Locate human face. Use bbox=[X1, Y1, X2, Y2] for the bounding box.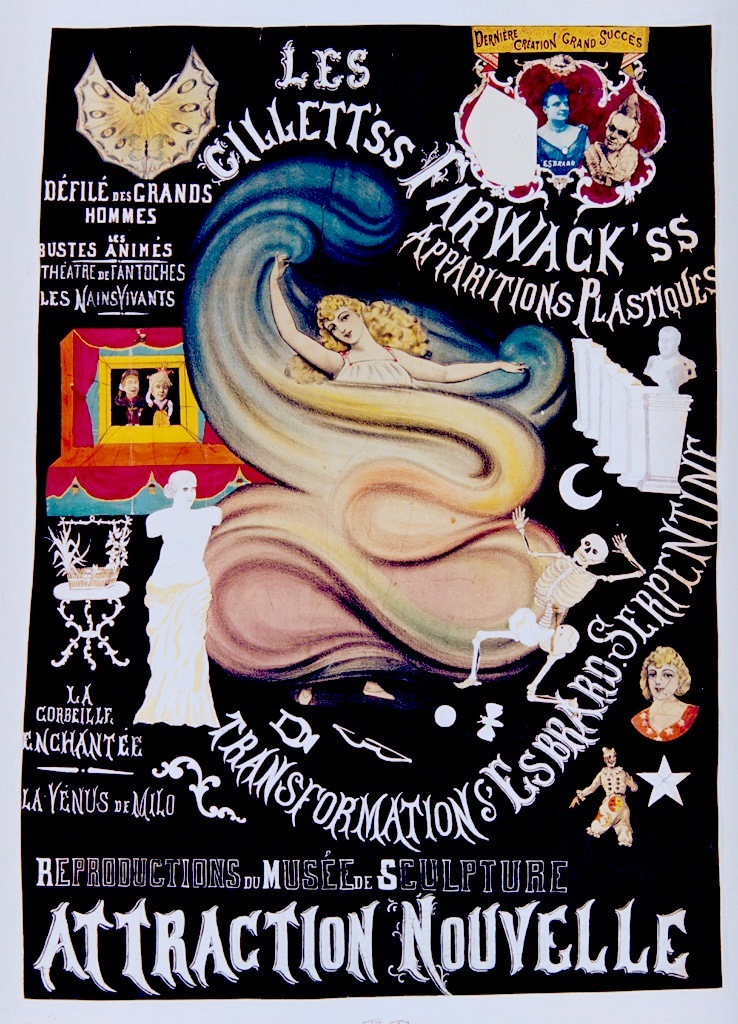
bbox=[111, 366, 137, 400].
